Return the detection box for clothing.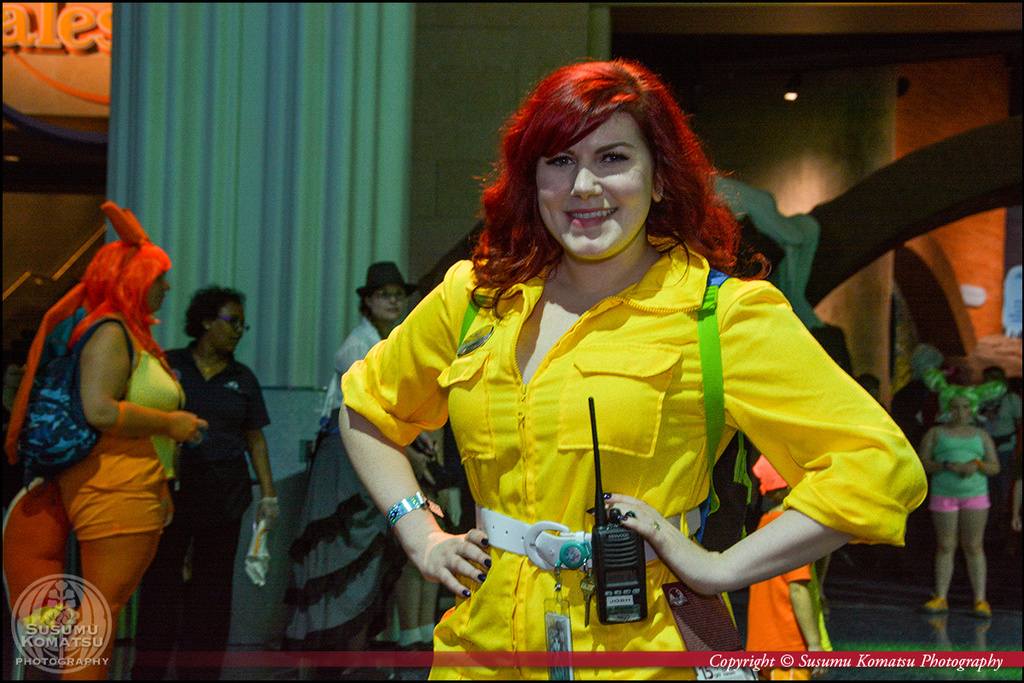
crop(0, 199, 189, 640).
